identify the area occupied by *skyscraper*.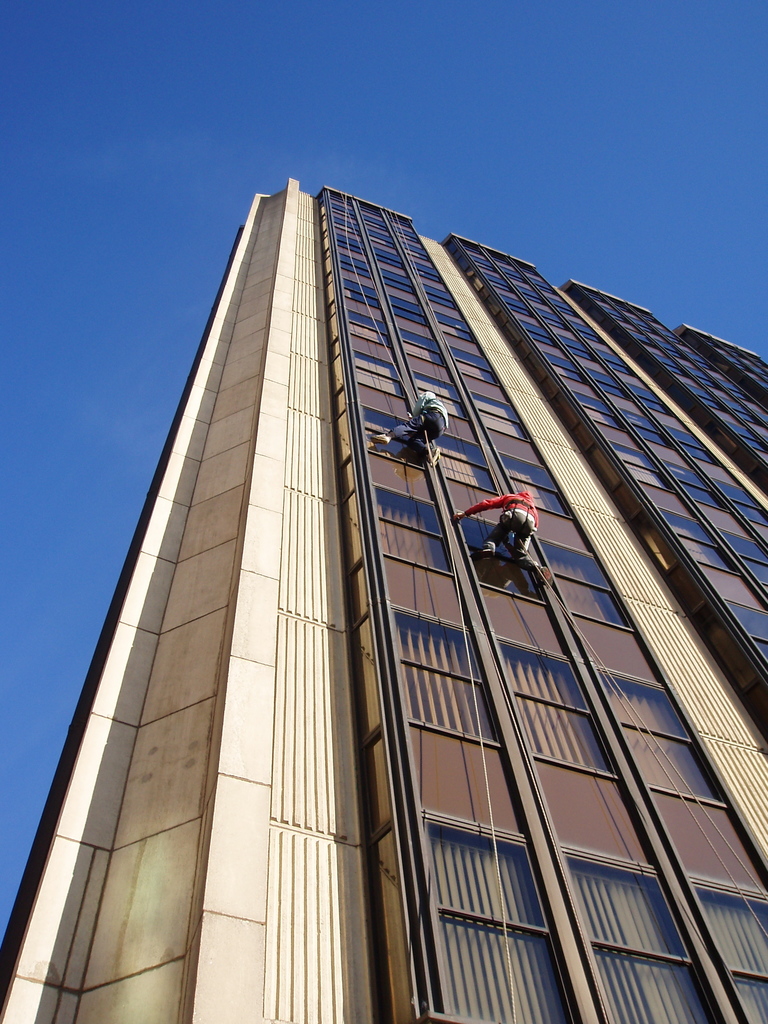
Area: (left=0, top=179, right=767, bottom=1023).
